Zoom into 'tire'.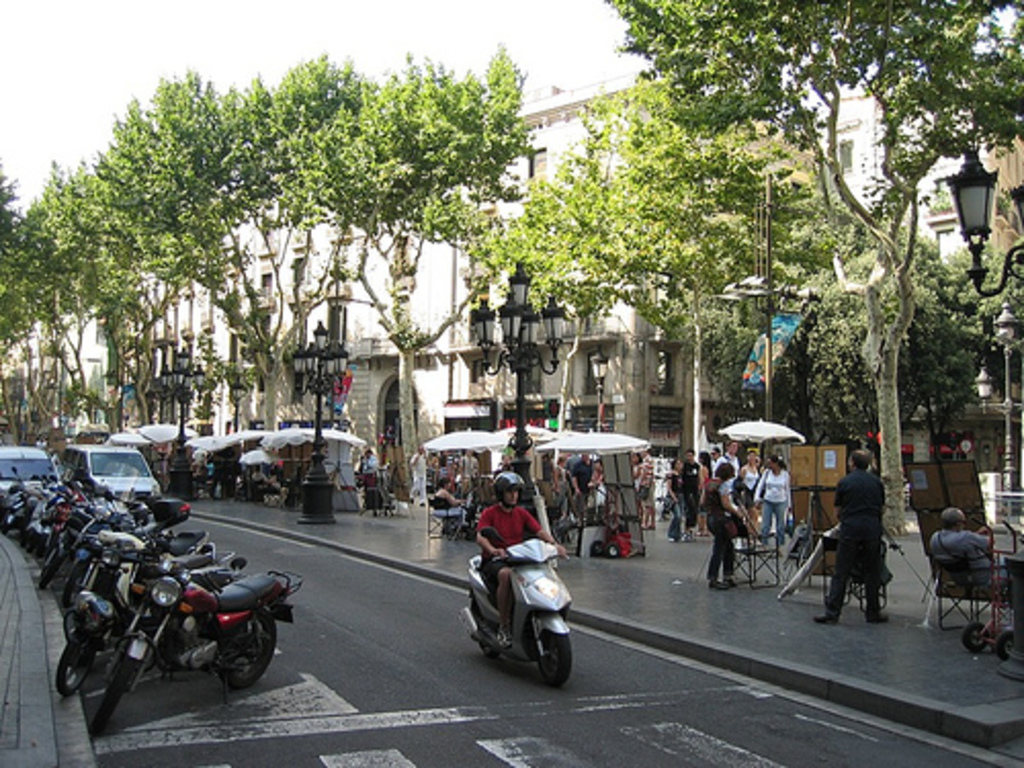
Zoom target: pyautogui.locateOnScreen(471, 604, 498, 655).
